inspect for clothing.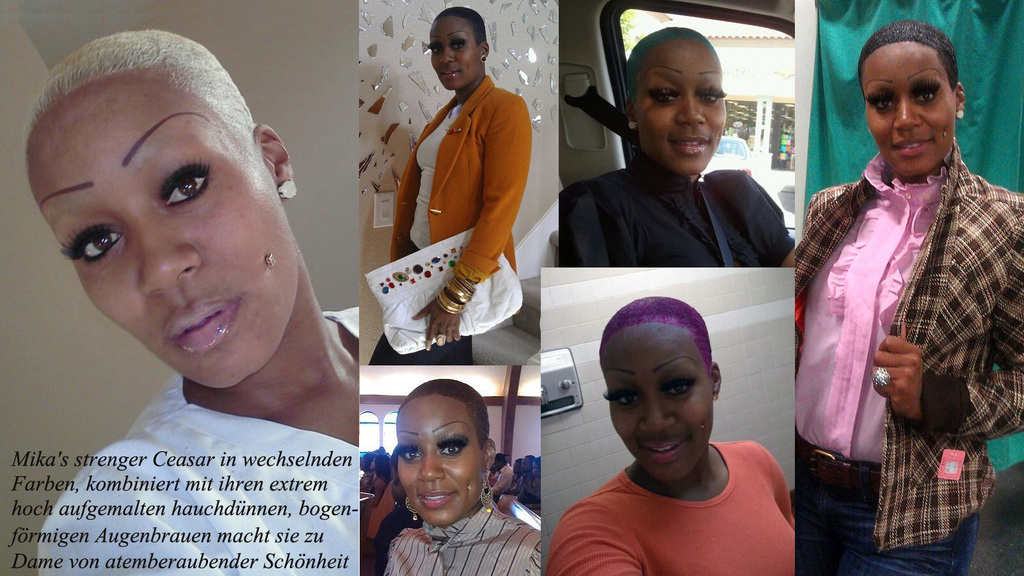
Inspection: <box>384,498,554,575</box>.
